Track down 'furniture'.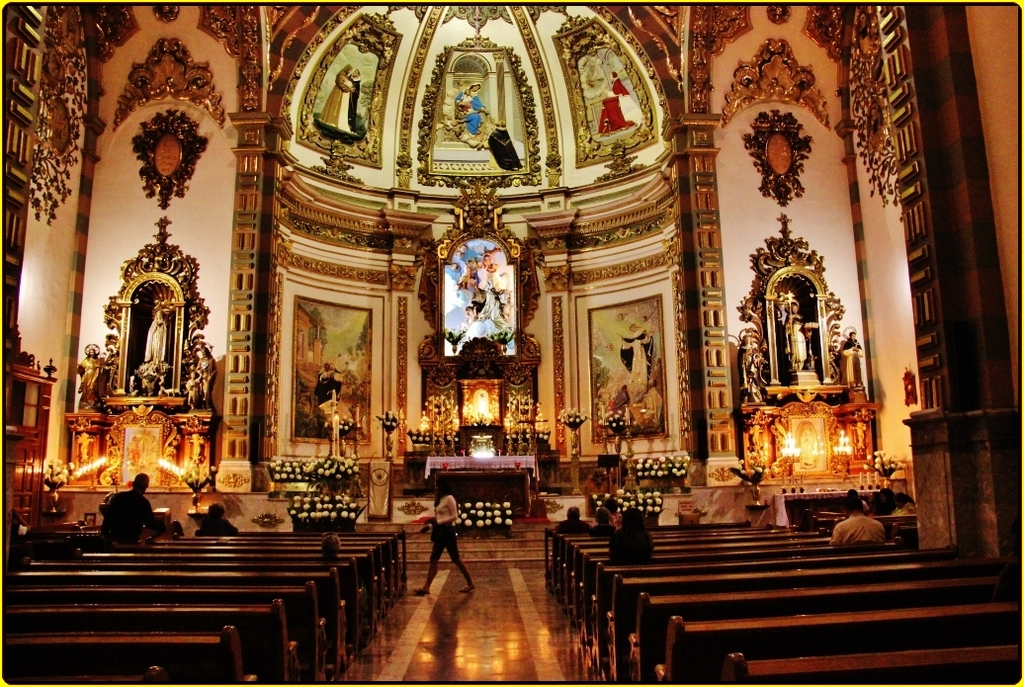
Tracked to <bbox>437, 467, 526, 508</bbox>.
